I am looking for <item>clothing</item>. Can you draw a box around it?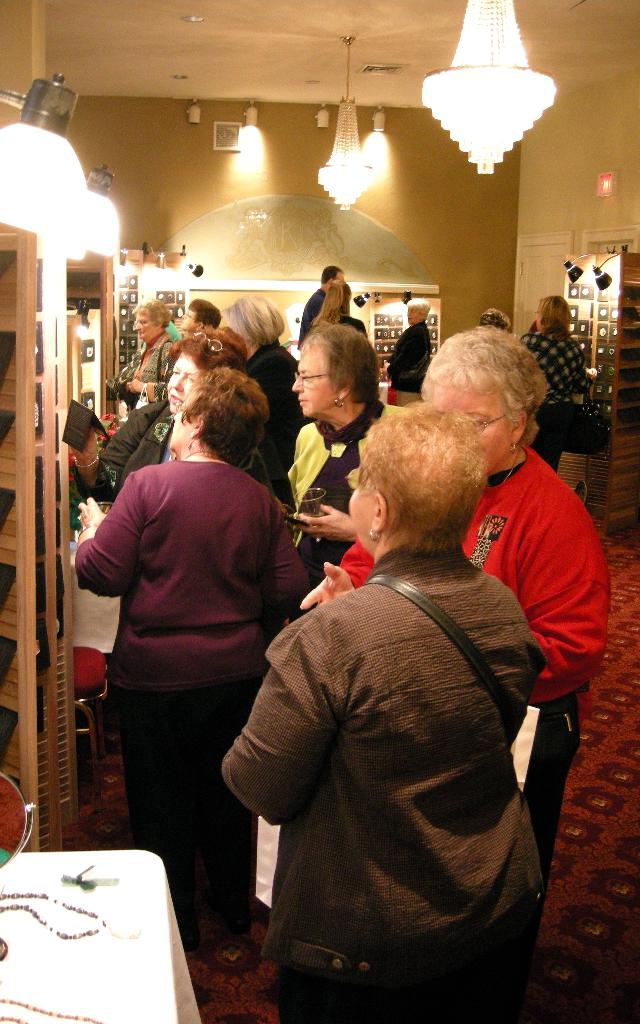
Sure, the bounding box is 93/395/177/500.
